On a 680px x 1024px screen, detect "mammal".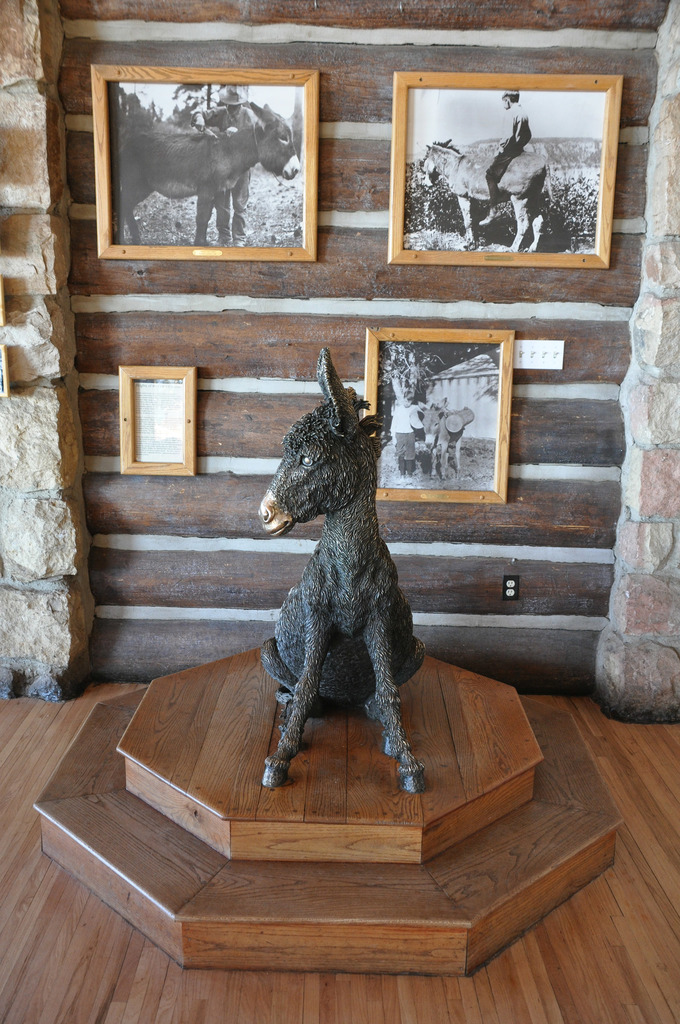
(left=422, top=138, right=544, bottom=250).
